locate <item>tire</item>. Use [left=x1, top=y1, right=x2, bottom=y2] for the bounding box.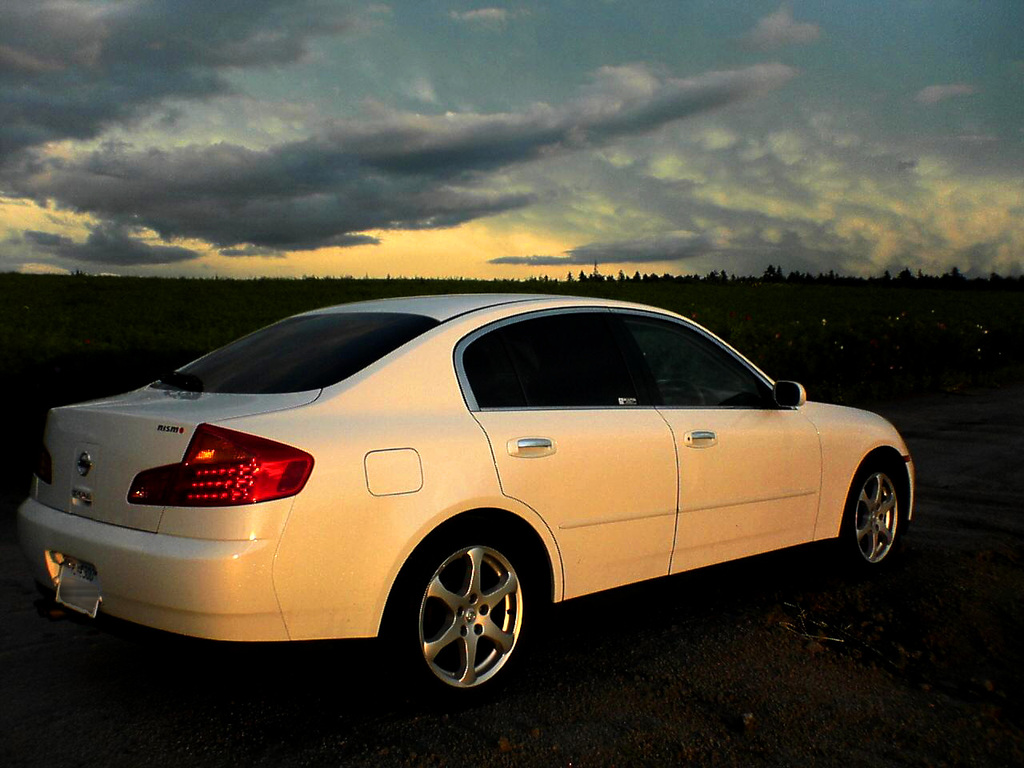
[left=830, top=448, right=914, bottom=598].
